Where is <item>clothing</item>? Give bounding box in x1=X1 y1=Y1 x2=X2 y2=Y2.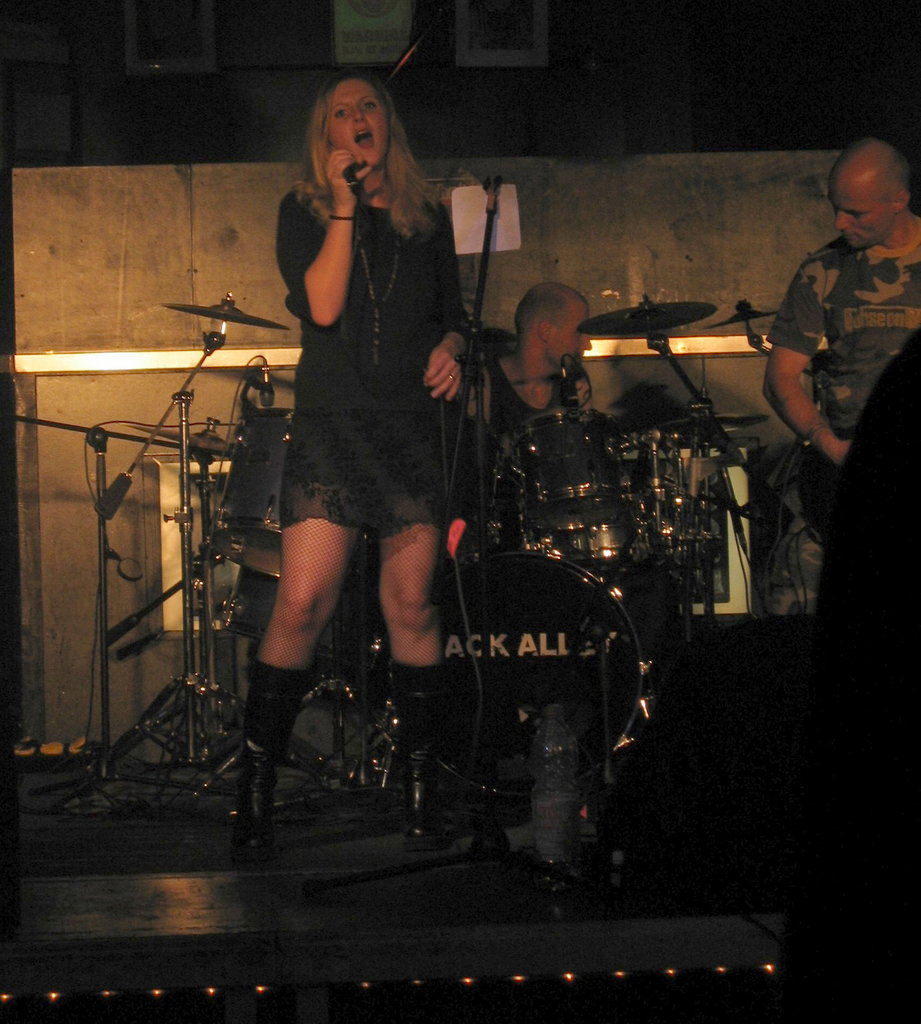
x1=450 y1=350 x2=587 y2=547.
